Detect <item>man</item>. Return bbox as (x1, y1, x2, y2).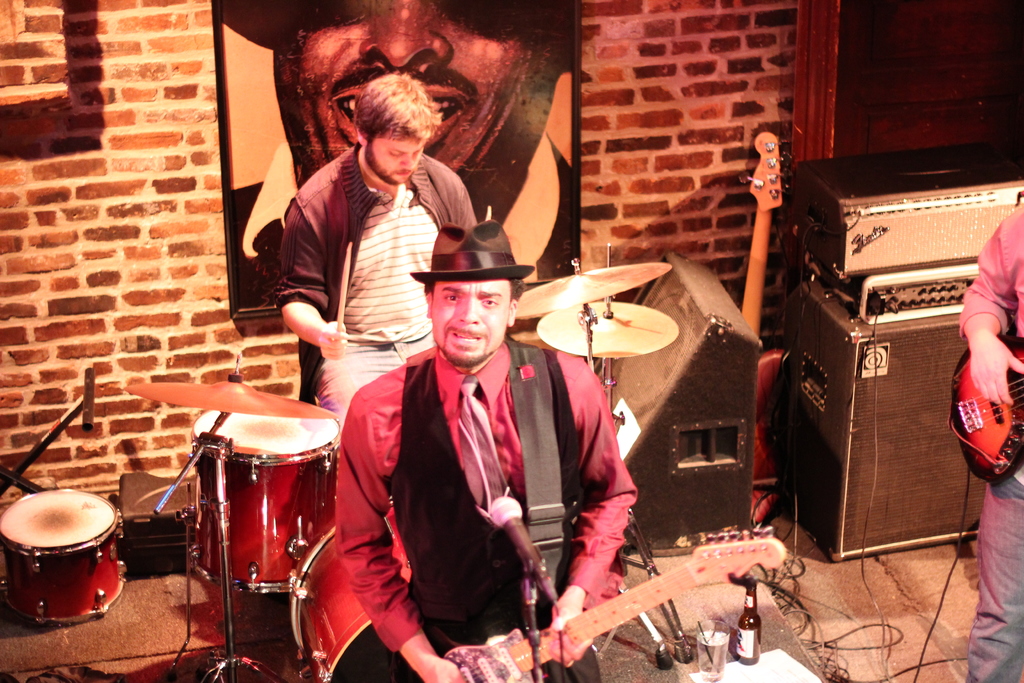
(216, 0, 572, 311).
